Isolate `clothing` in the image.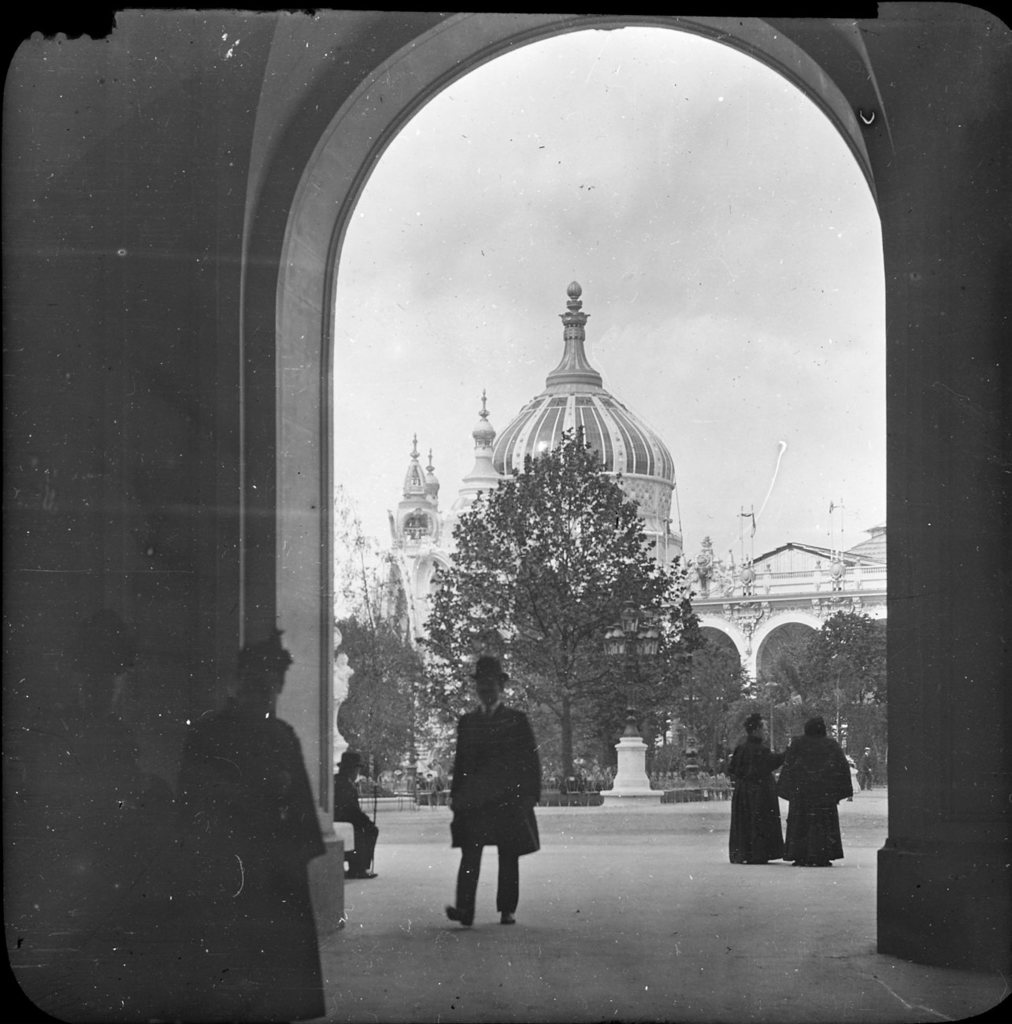
Isolated region: <bbox>786, 733, 856, 866</bbox>.
